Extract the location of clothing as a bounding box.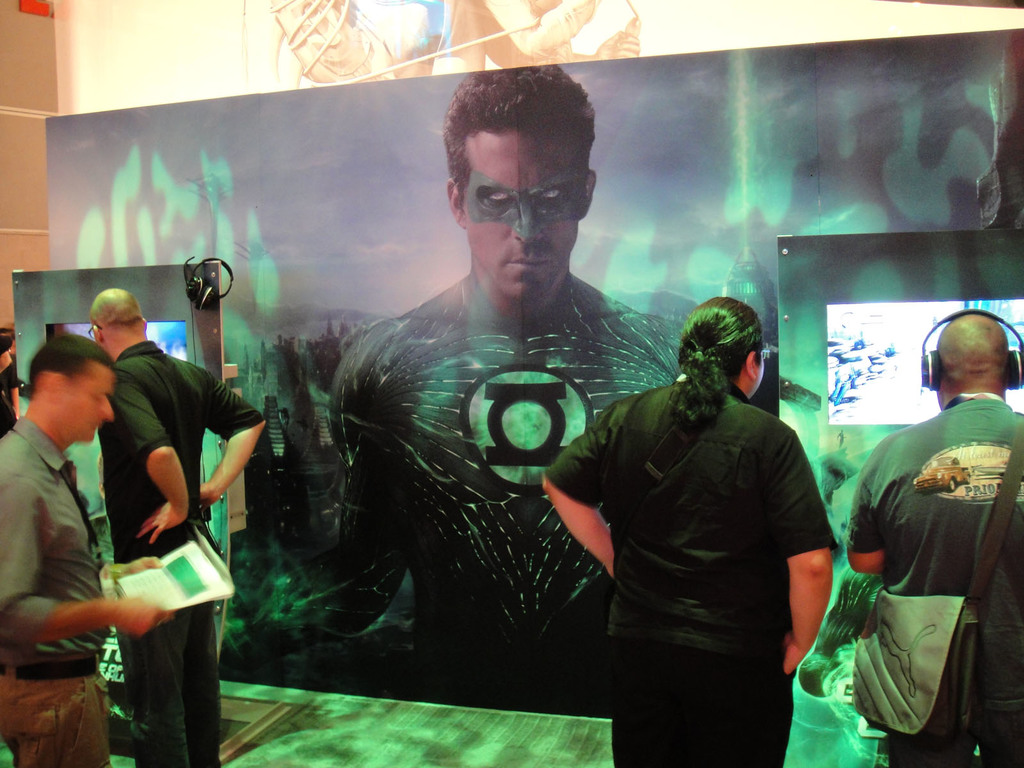
<bbox>95, 332, 269, 764</bbox>.
